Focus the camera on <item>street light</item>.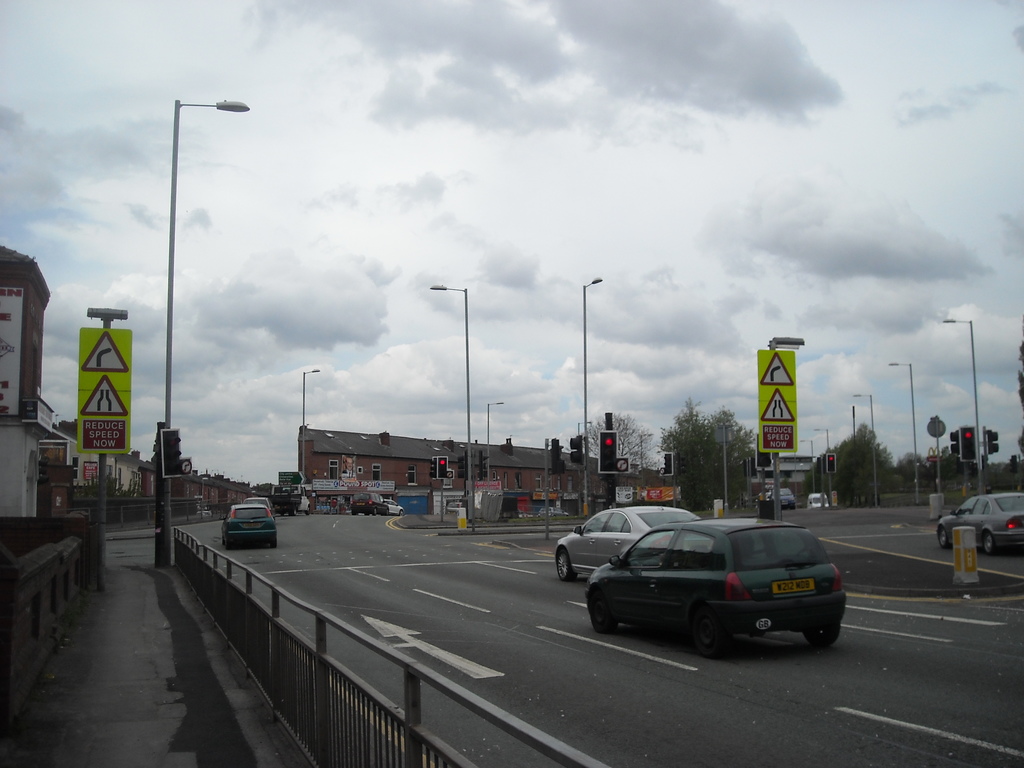
Focus region: rect(807, 430, 833, 502).
